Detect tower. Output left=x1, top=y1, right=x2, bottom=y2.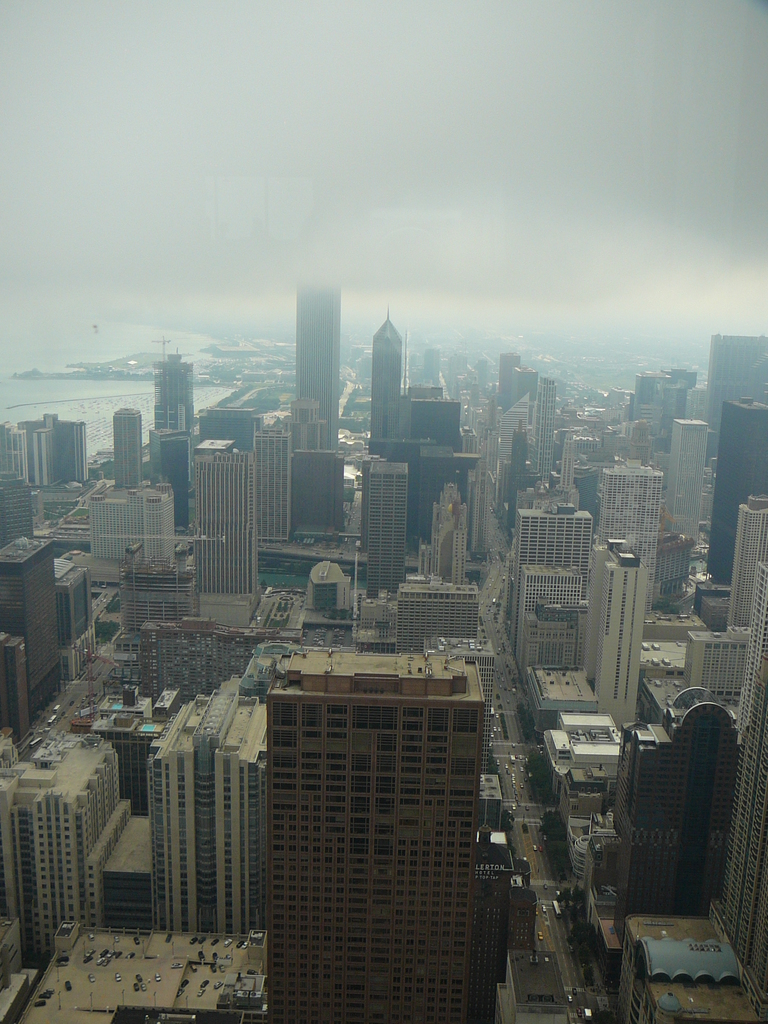
left=503, top=369, right=540, bottom=515.
